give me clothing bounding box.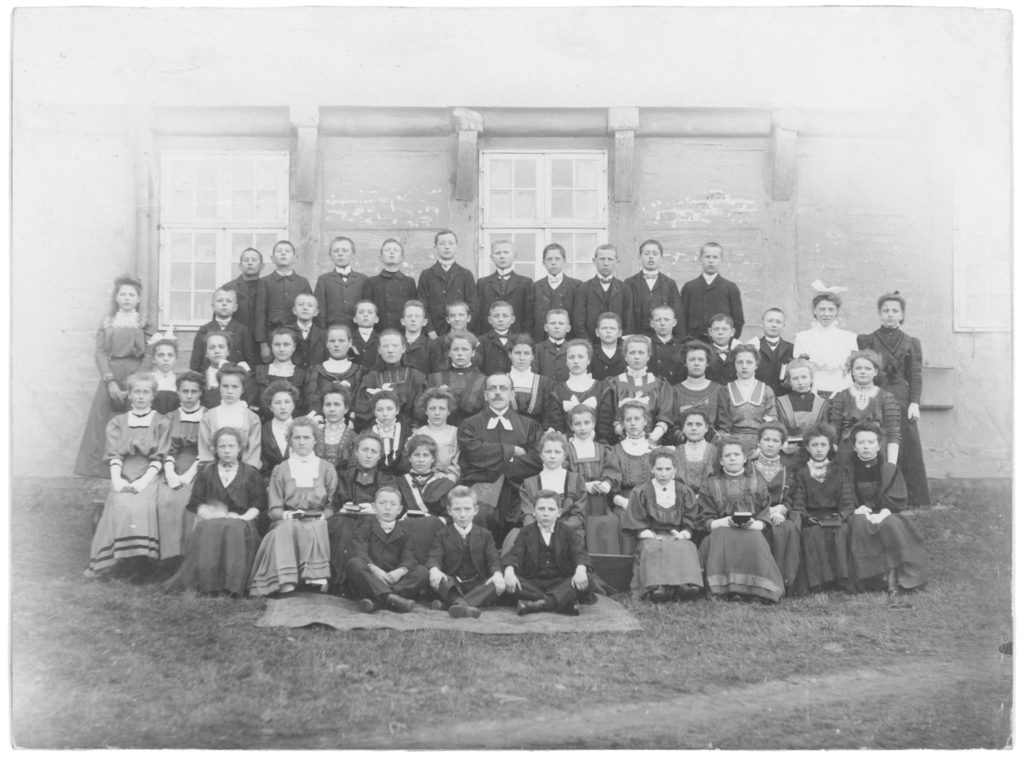
[161, 457, 266, 599].
